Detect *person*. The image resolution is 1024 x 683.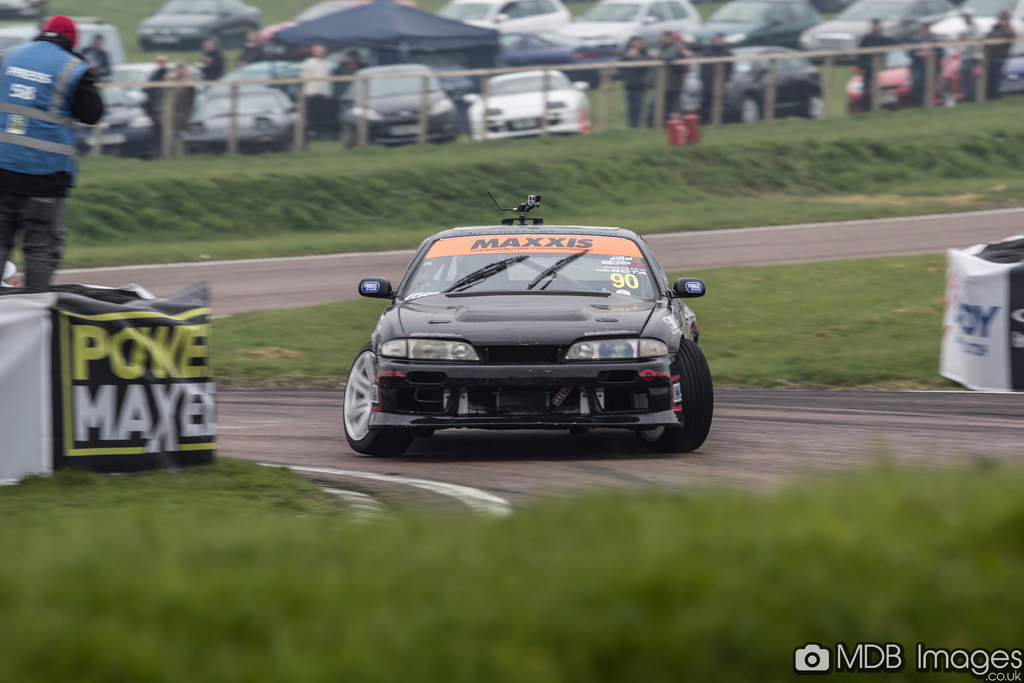
[x1=0, y1=15, x2=107, y2=288].
